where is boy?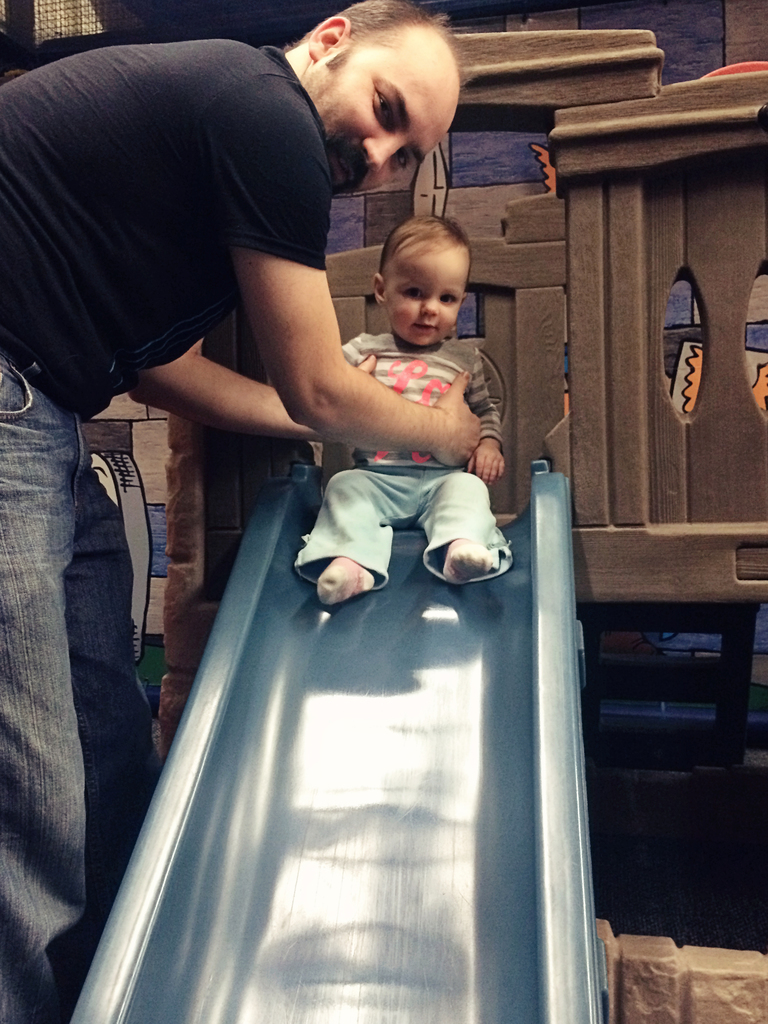
<bbox>301, 211, 516, 609</bbox>.
